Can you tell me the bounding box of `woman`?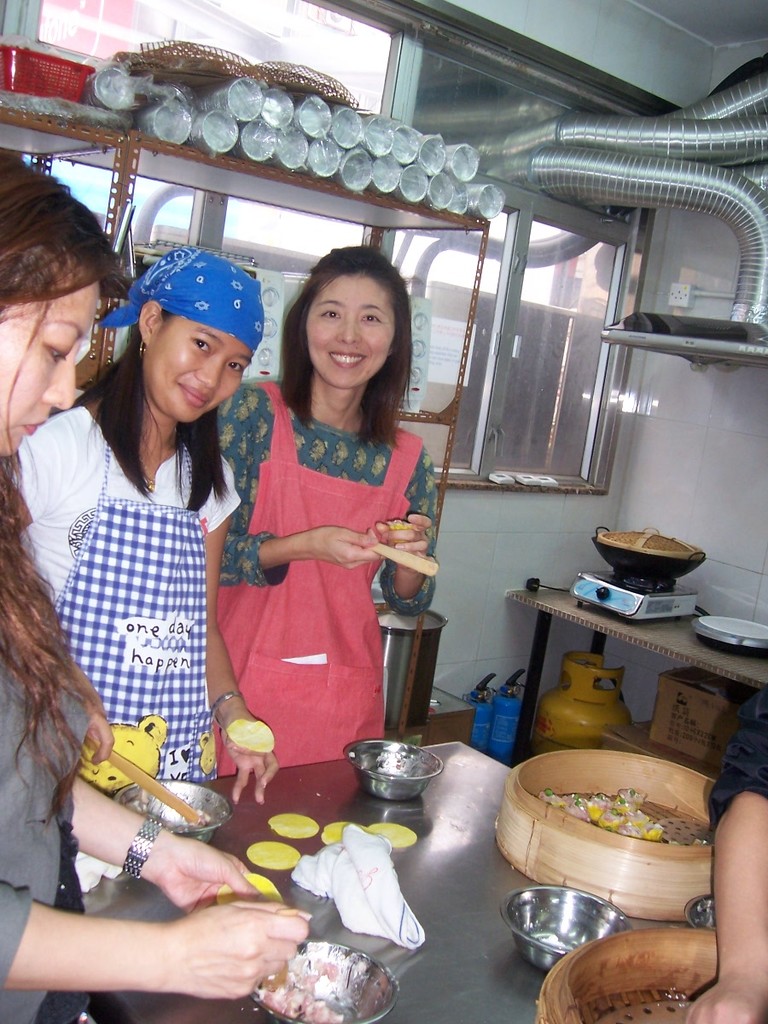
(2, 233, 281, 798).
